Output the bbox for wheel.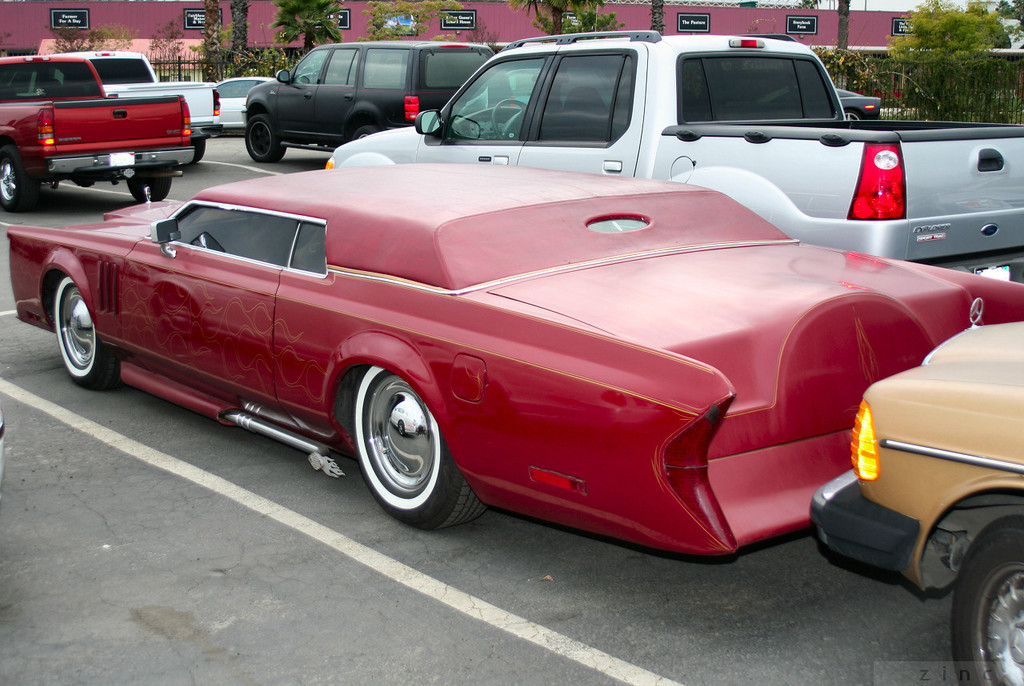
Rect(345, 358, 488, 530).
